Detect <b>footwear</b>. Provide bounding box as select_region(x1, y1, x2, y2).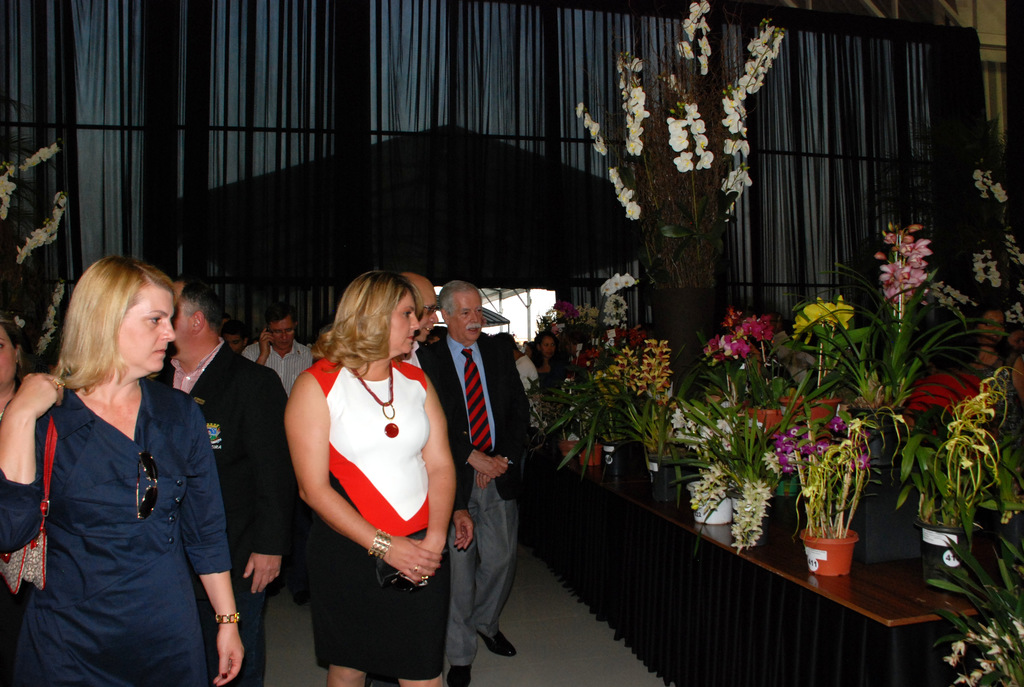
select_region(447, 663, 472, 686).
